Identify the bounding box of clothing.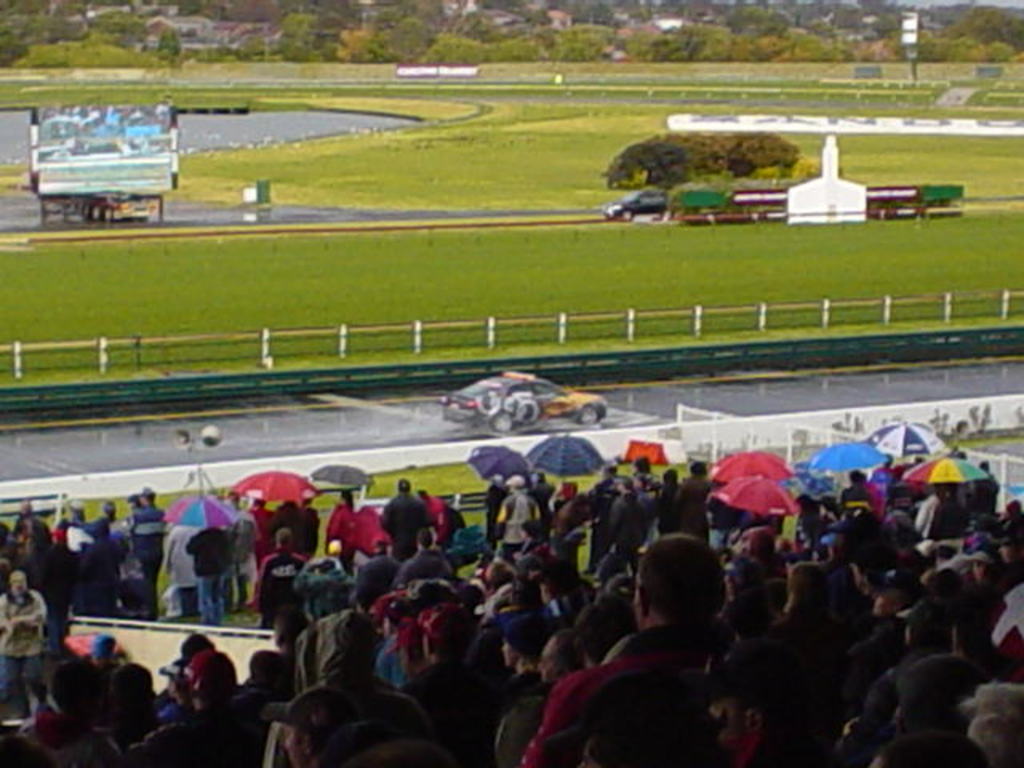
[840,485,869,515].
